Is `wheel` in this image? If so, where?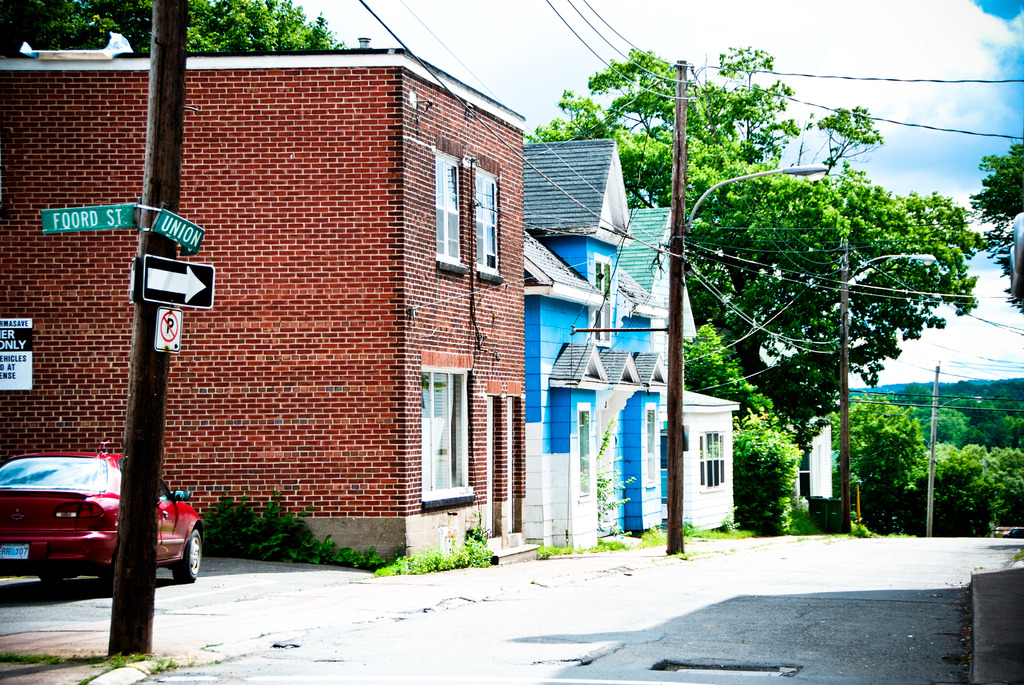
Yes, at [170, 531, 202, 584].
